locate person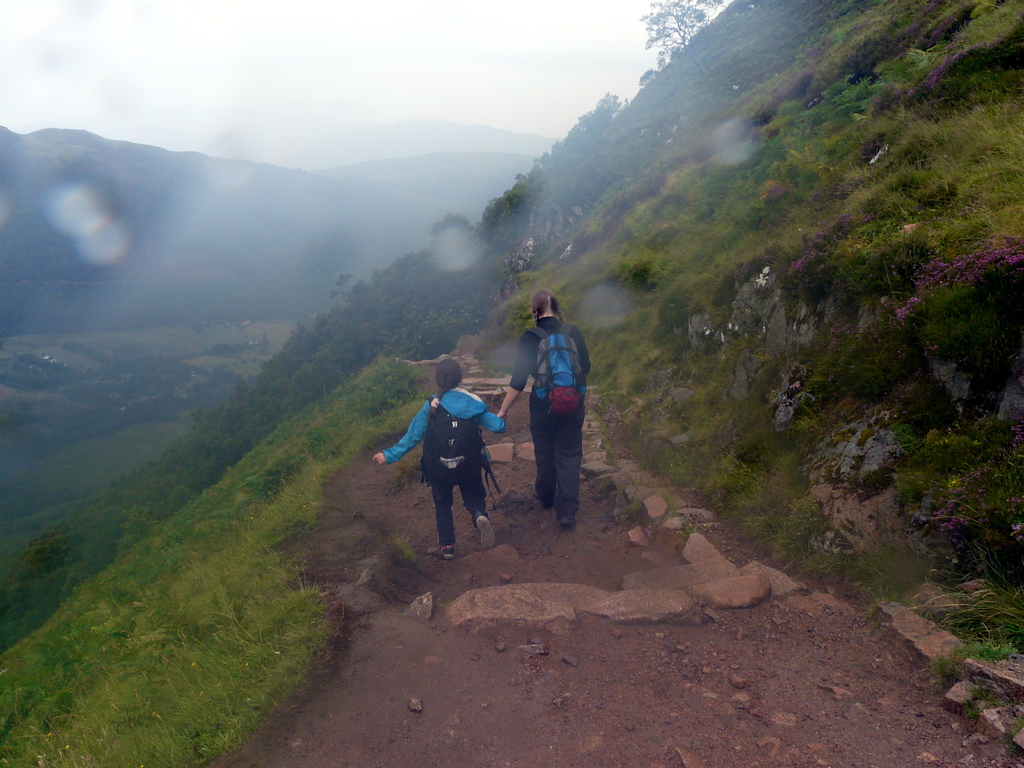
[x1=516, y1=289, x2=594, y2=534]
